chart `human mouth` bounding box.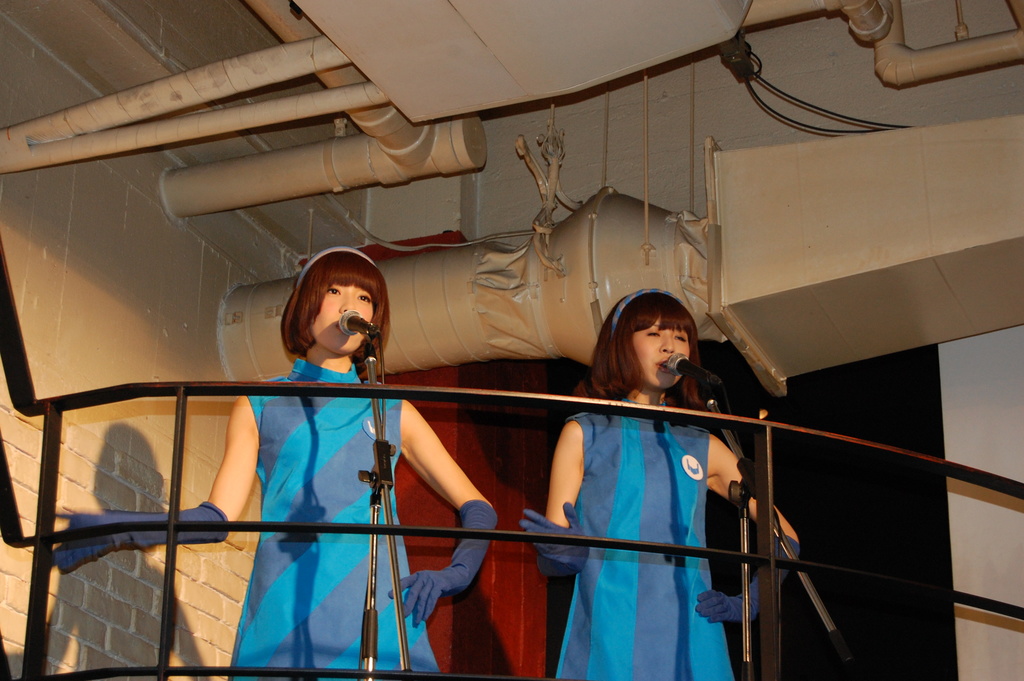
Charted: bbox(655, 361, 674, 370).
